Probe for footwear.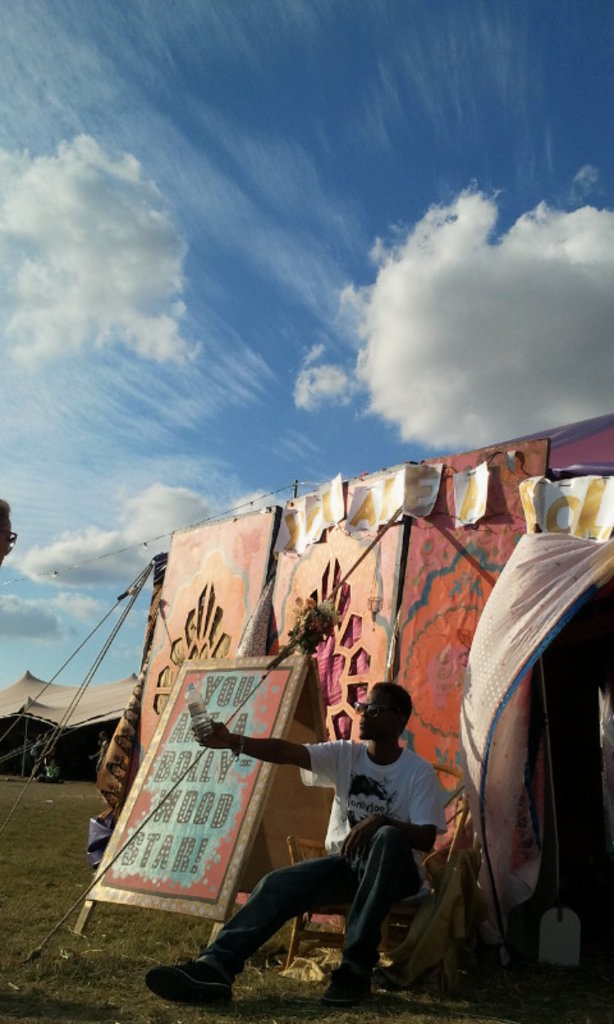
Probe result: region(317, 978, 363, 1009).
